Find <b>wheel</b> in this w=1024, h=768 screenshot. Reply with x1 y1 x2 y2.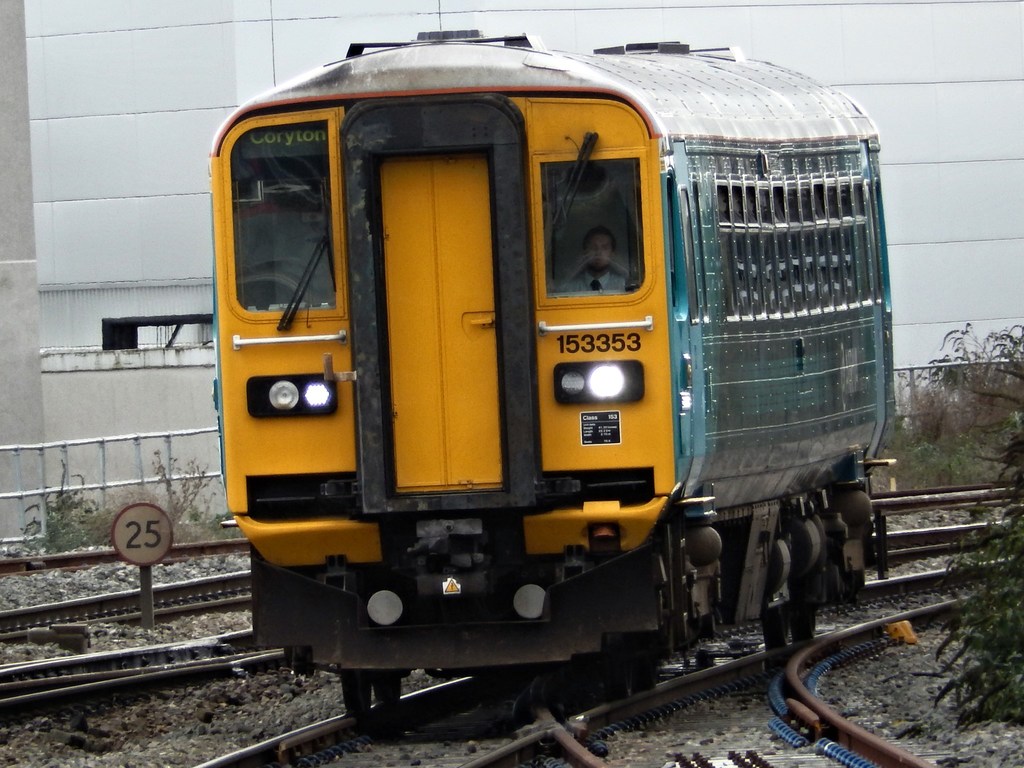
794 607 817 642.
